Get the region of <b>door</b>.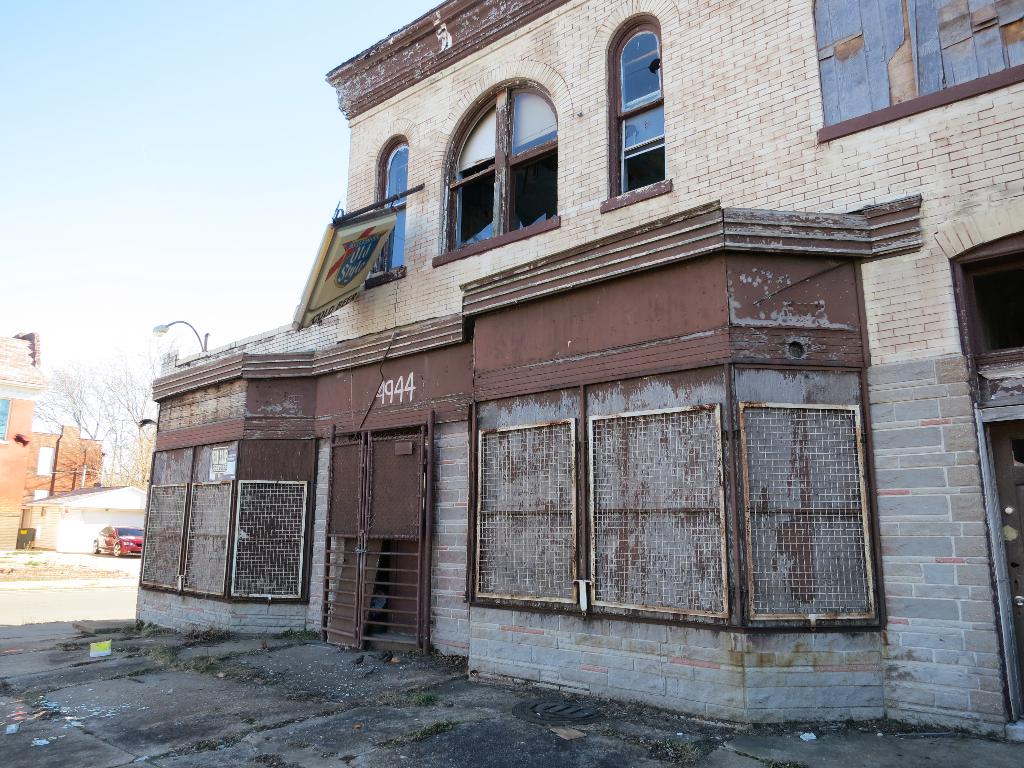
318:429:433:643.
